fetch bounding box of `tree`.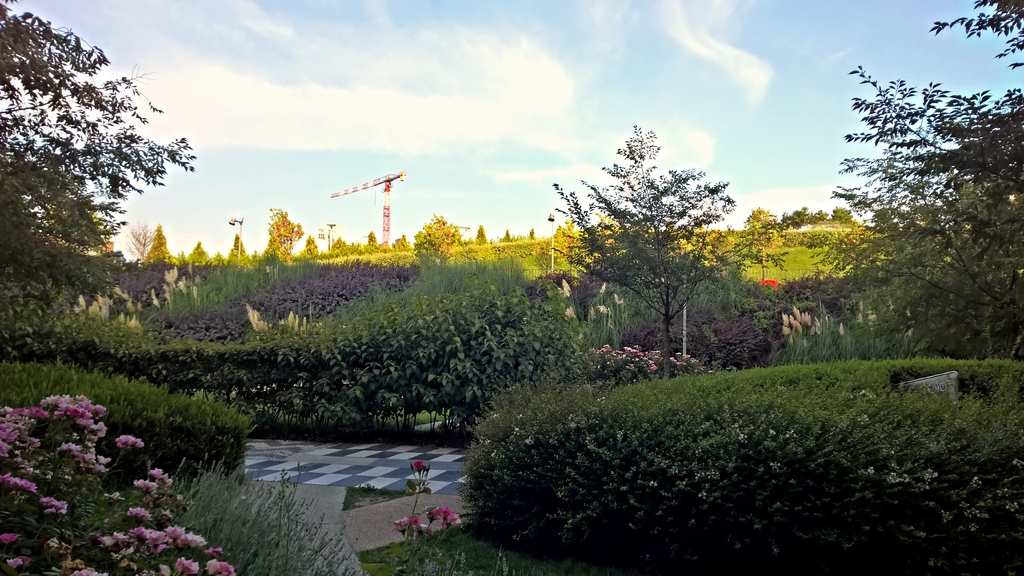
Bbox: crop(557, 116, 767, 367).
